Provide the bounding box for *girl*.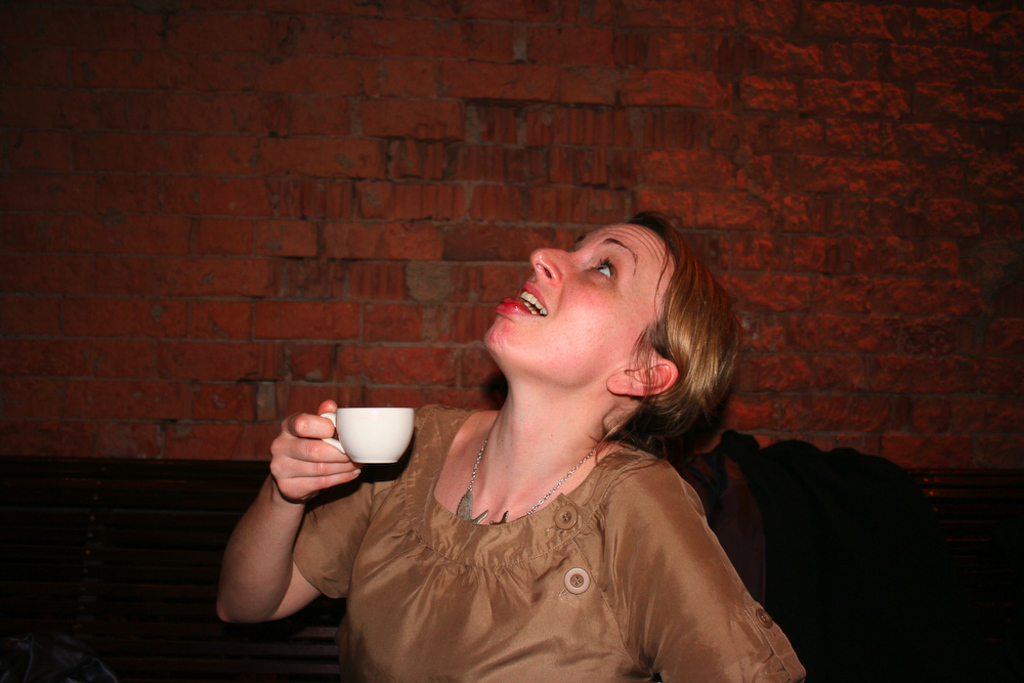
[219,211,809,682].
